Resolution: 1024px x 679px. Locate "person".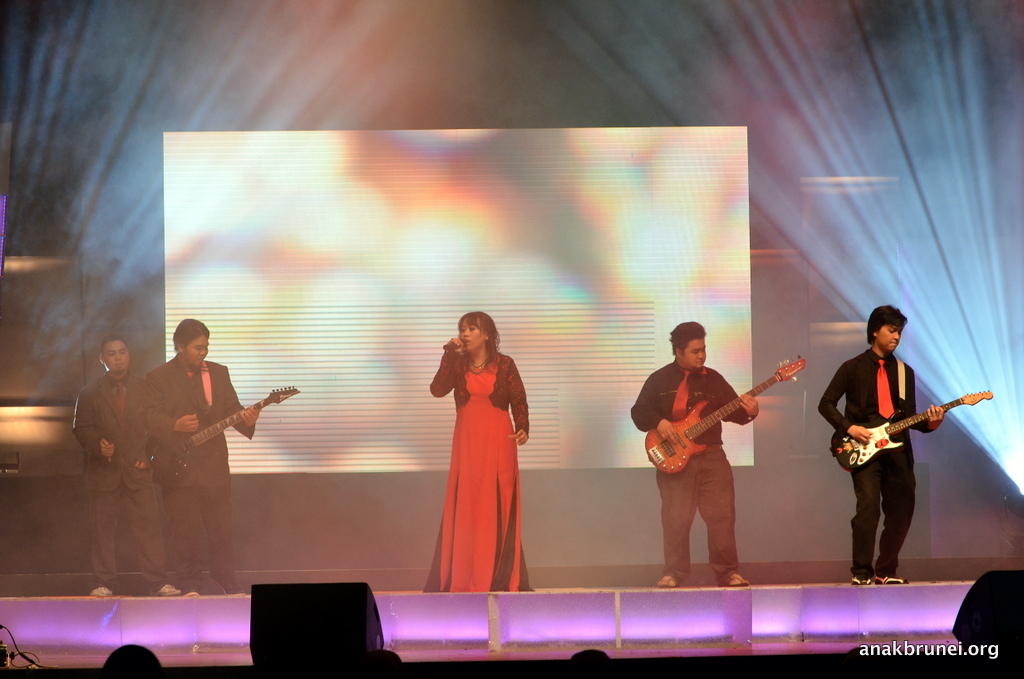
(131,317,263,587).
